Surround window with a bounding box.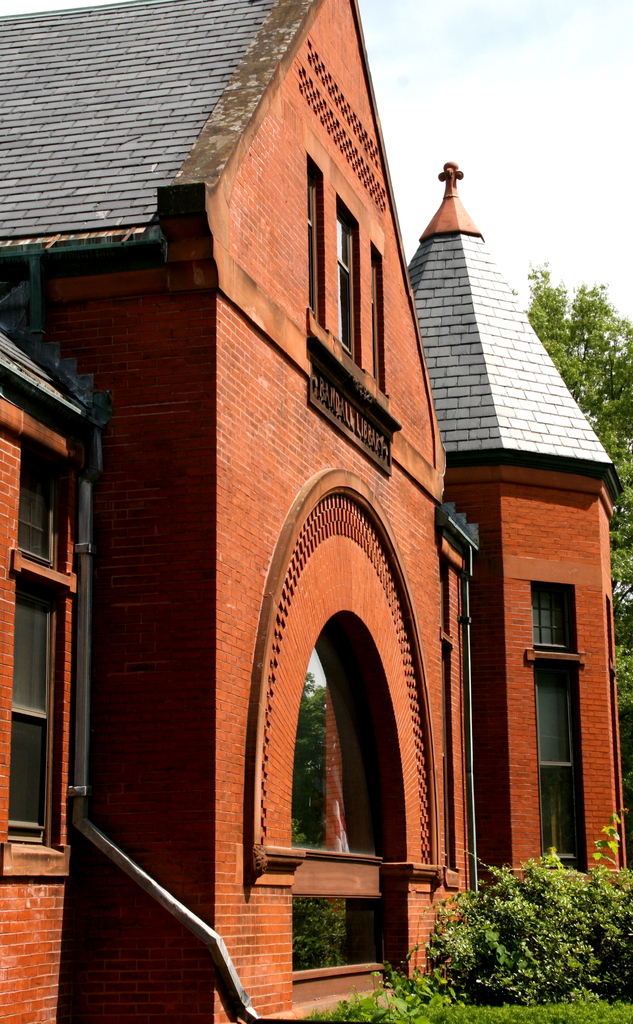
locate(305, 154, 323, 323).
